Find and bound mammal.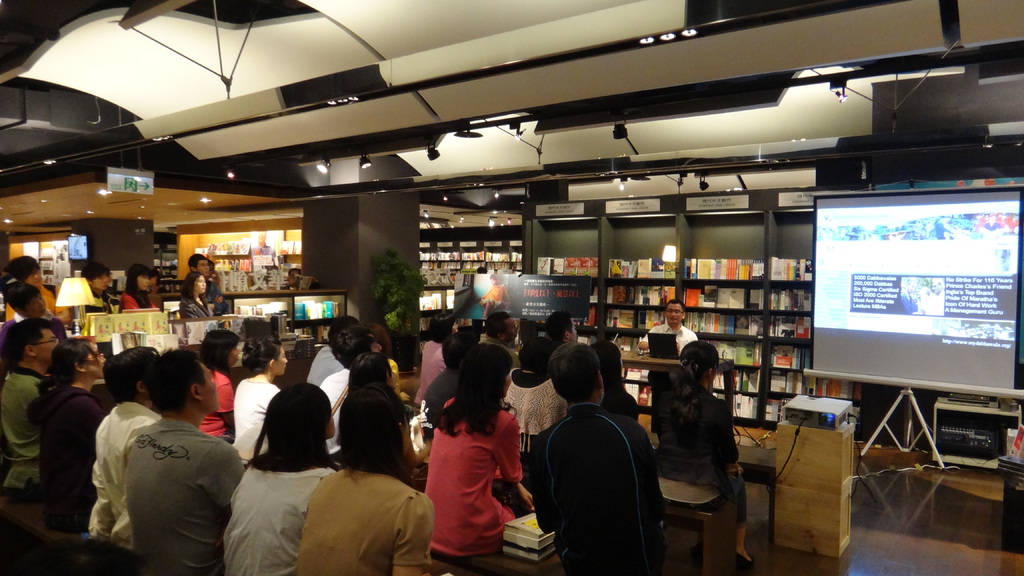
Bound: select_region(530, 338, 671, 575).
